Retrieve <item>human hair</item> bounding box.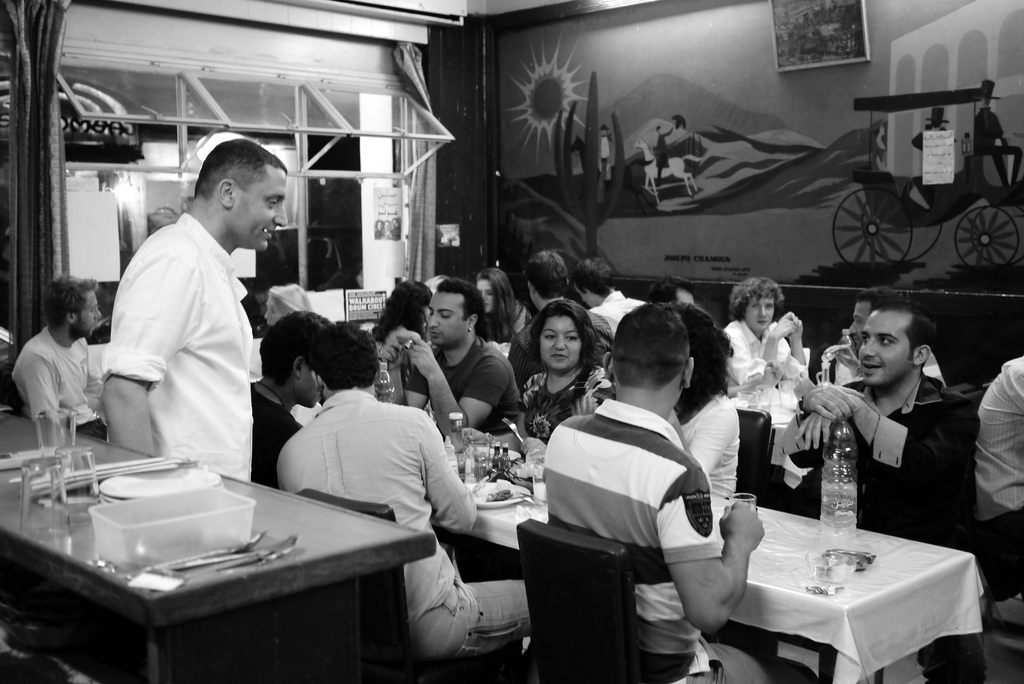
Bounding box: [643, 272, 696, 307].
